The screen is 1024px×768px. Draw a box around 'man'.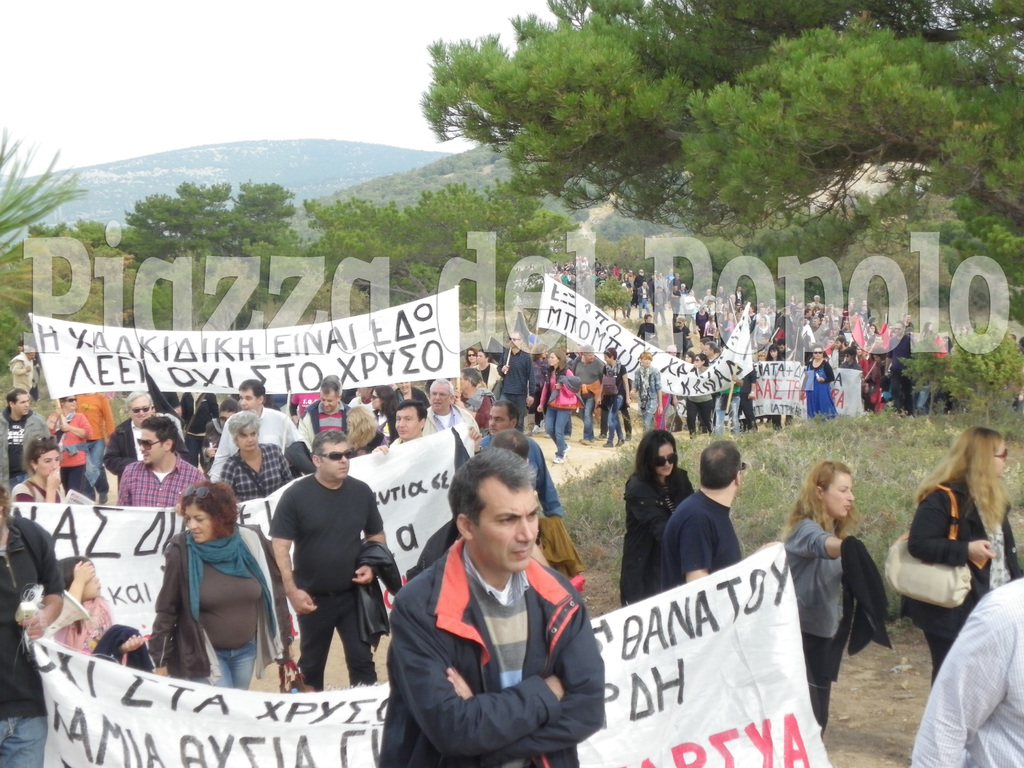
501, 329, 545, 428.
